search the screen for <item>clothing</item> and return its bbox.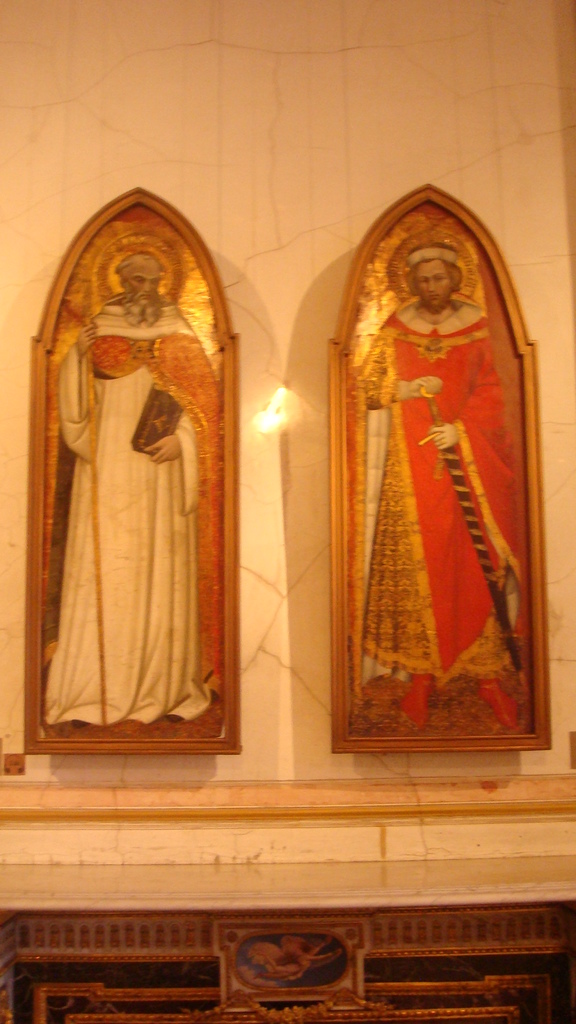
Found: box(59, 299, 220, 729).
